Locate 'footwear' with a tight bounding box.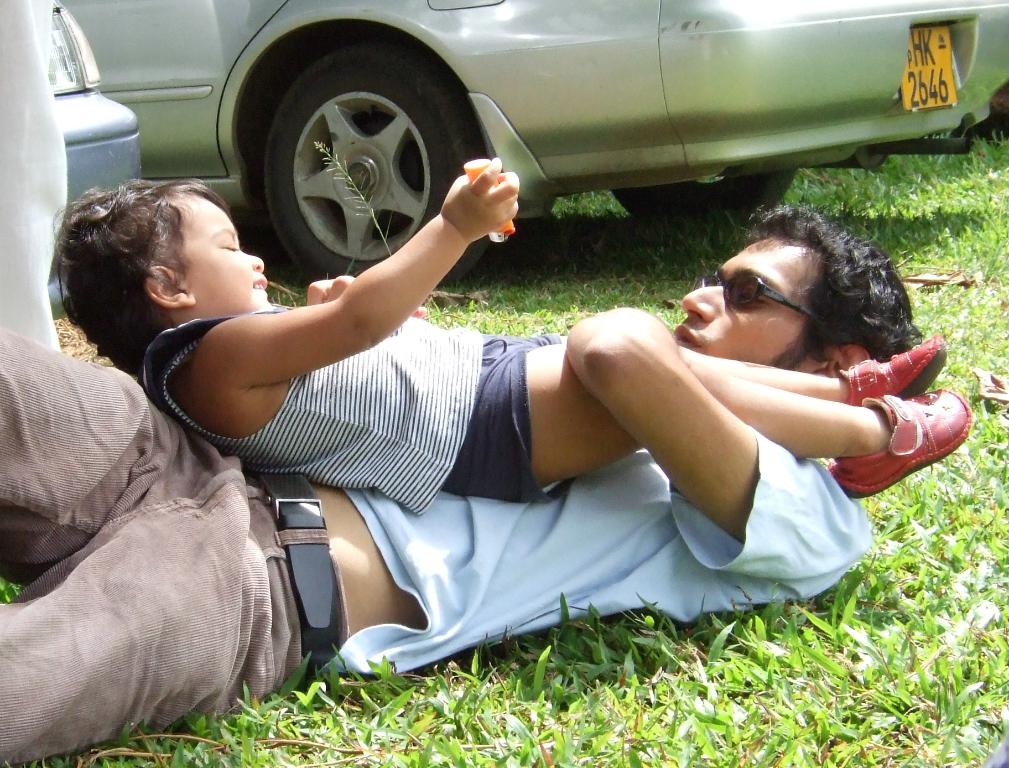
<bbox>834, 382, 972, 502</bbox>.
